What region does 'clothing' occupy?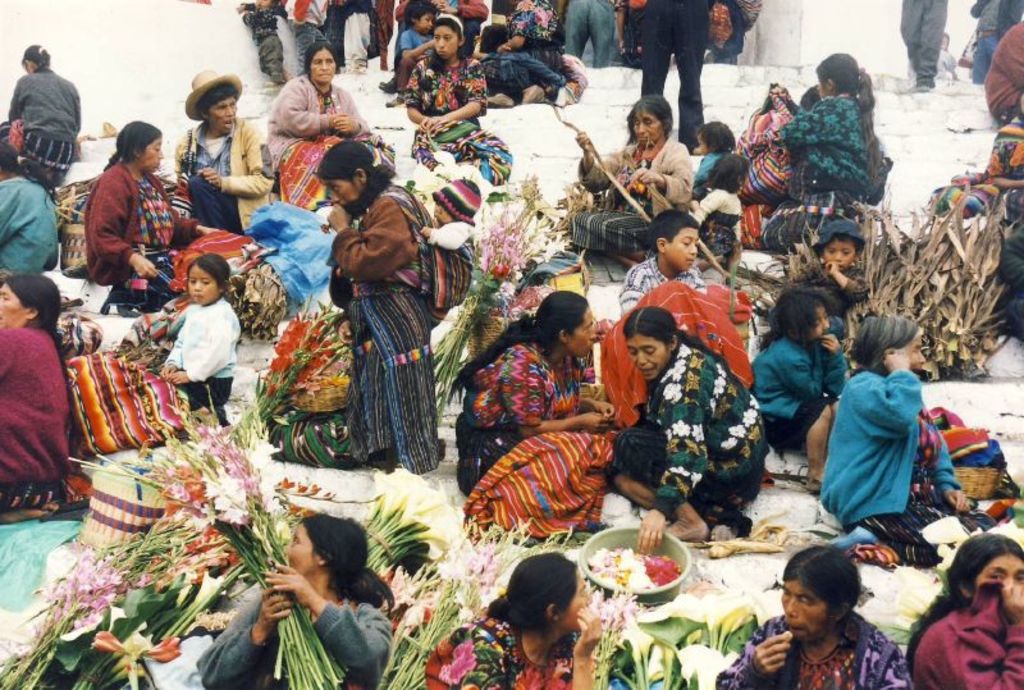
625/252/705/320.
